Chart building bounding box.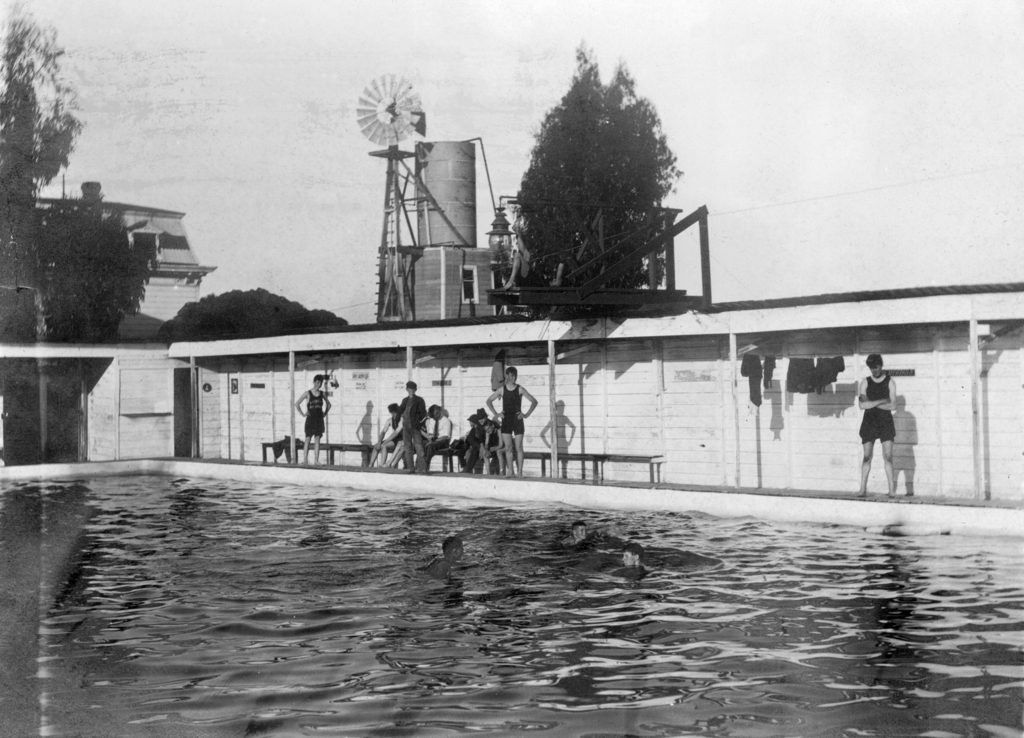
Charted: box(23, 165, 216, 324).
